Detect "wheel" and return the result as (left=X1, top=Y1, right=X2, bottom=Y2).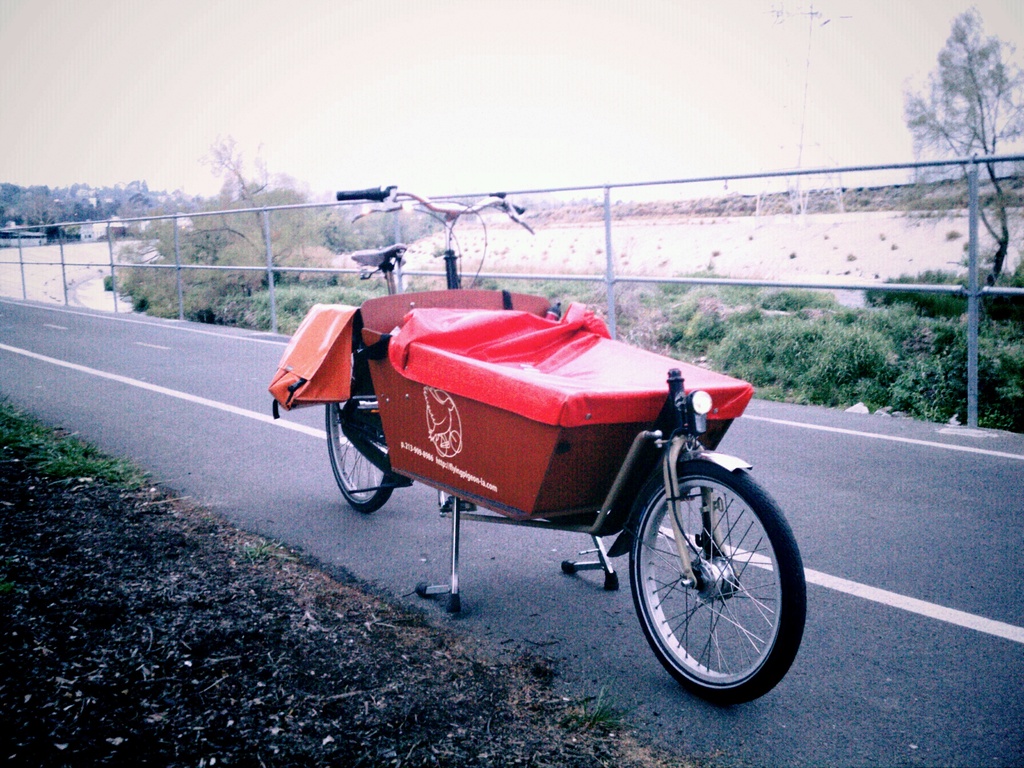
(left=325, top=402, right=397, bottom=516).
